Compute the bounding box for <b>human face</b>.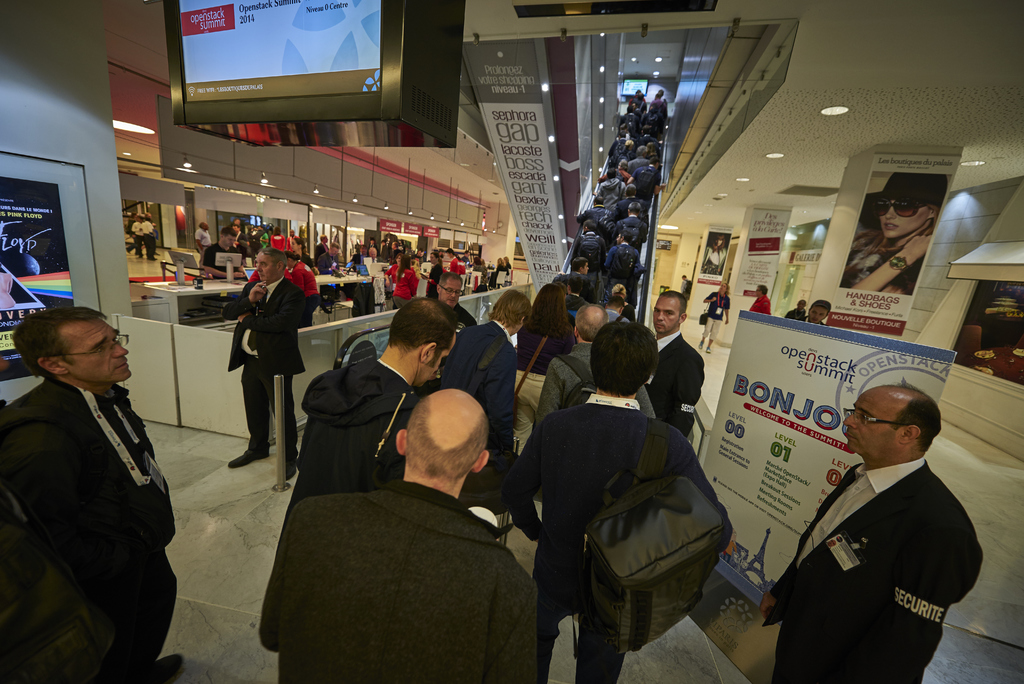
BBox(657, 161, 660, 170).
